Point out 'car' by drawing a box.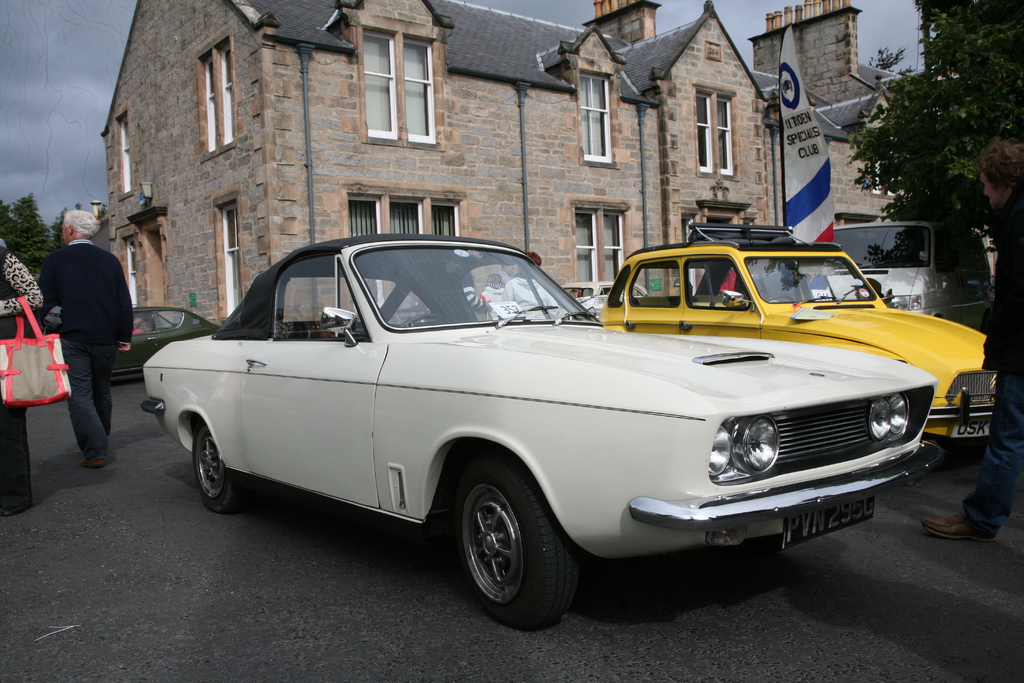
[x1=569, y1=281, x2=649, y2=311].
